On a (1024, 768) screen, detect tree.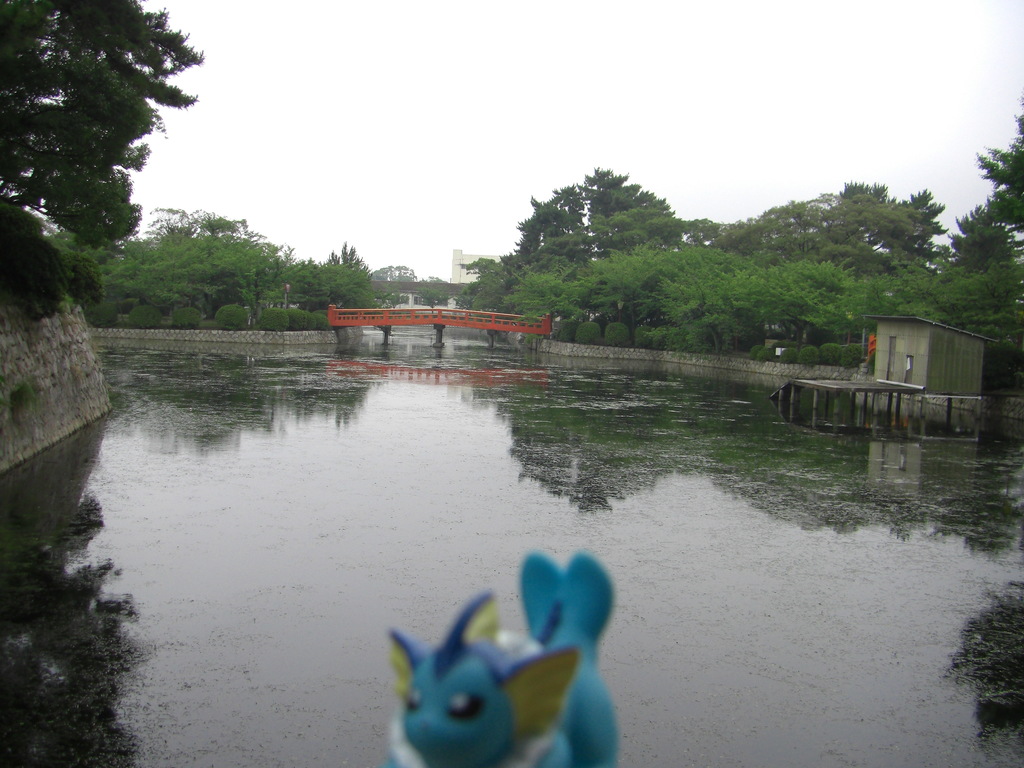
[x1=416, y1=276, x2=451, y2=305].
